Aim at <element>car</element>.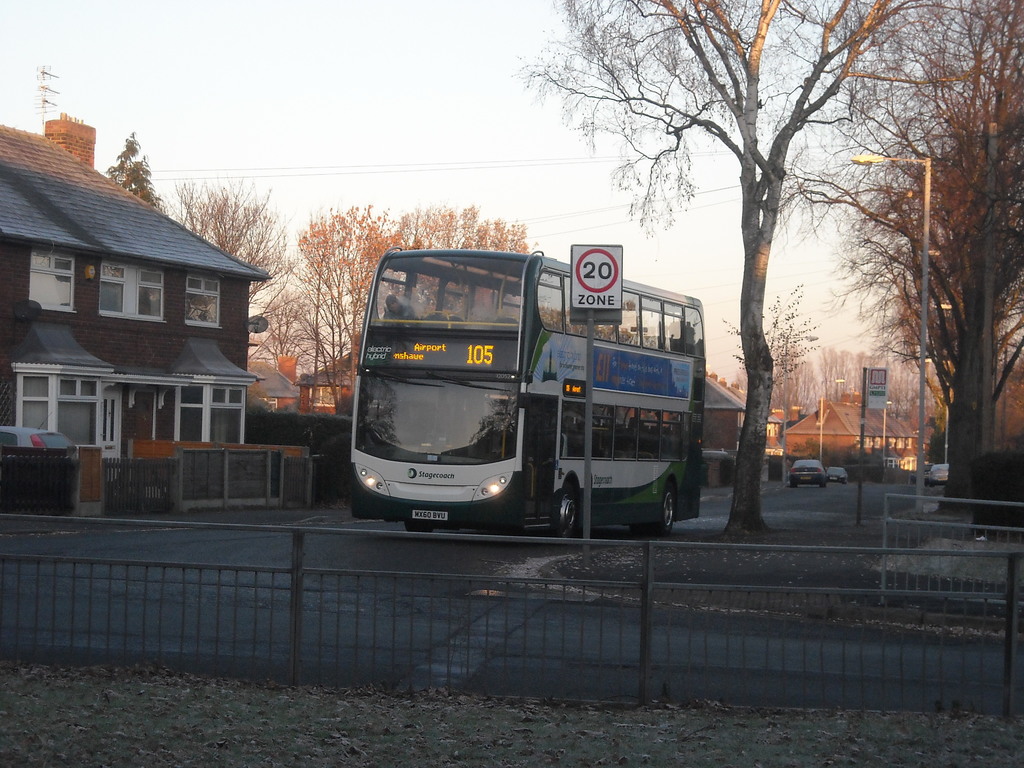
Aimed at Rect(828, 465, 847, 483).
